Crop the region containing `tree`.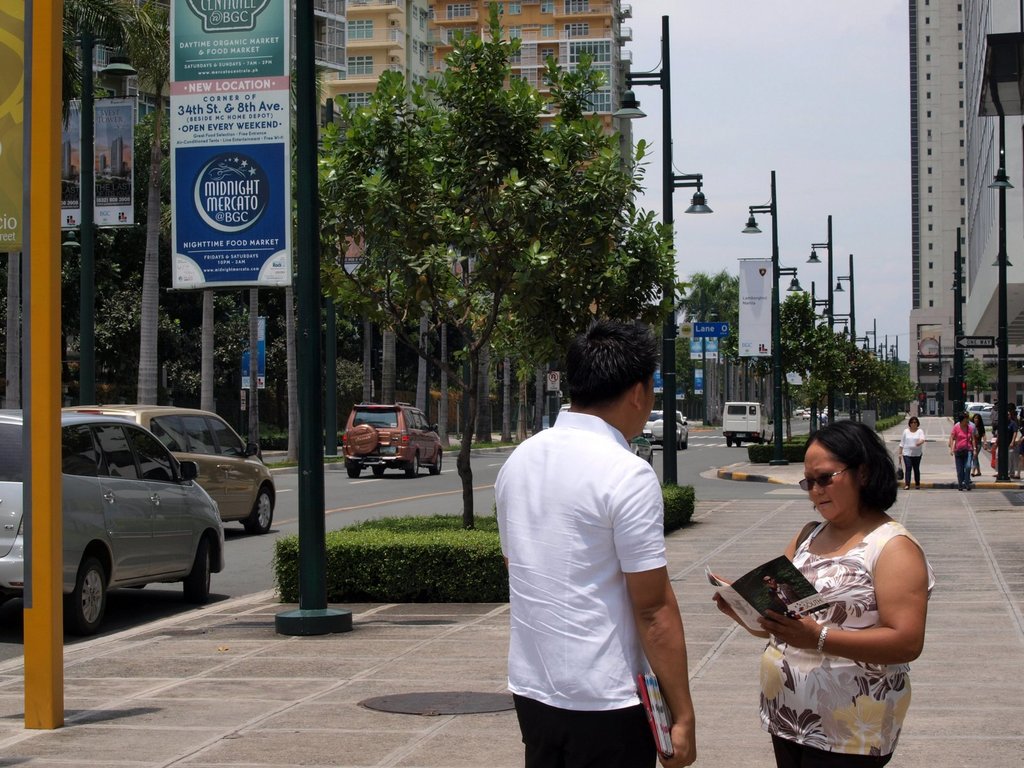
Crop region: region(61, 0, 173, 408).
